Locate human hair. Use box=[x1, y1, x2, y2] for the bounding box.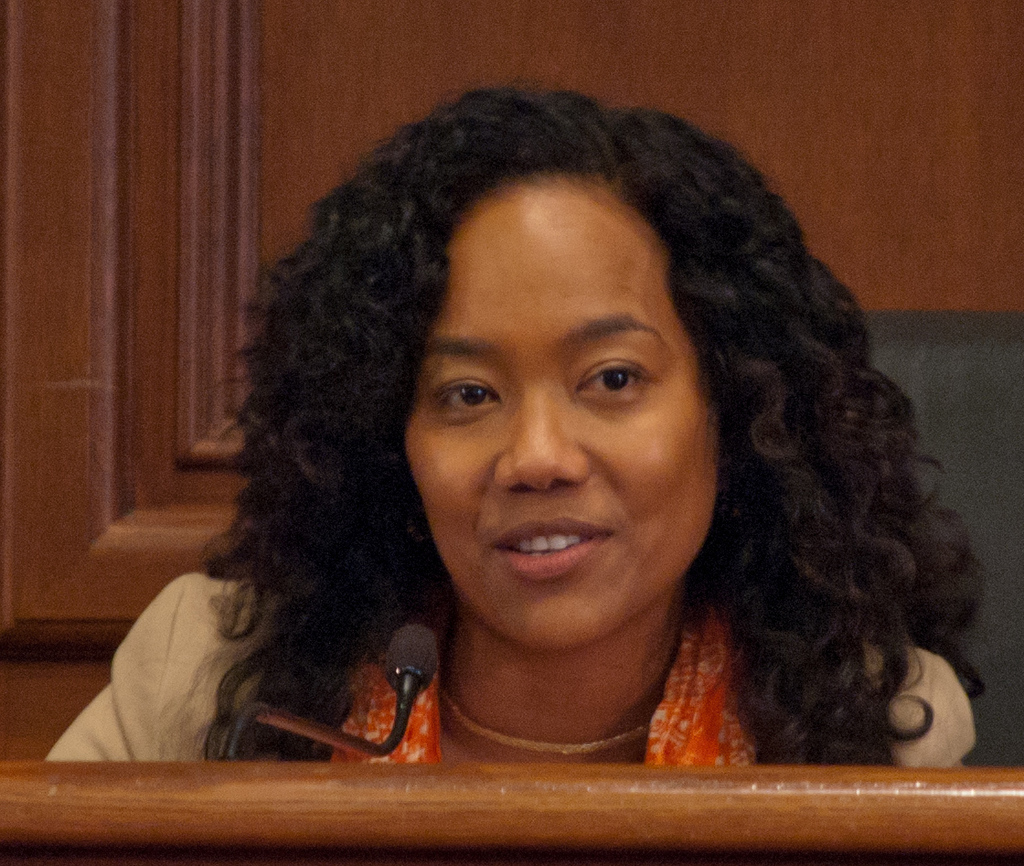
box=[145, 85, 952, 779].
